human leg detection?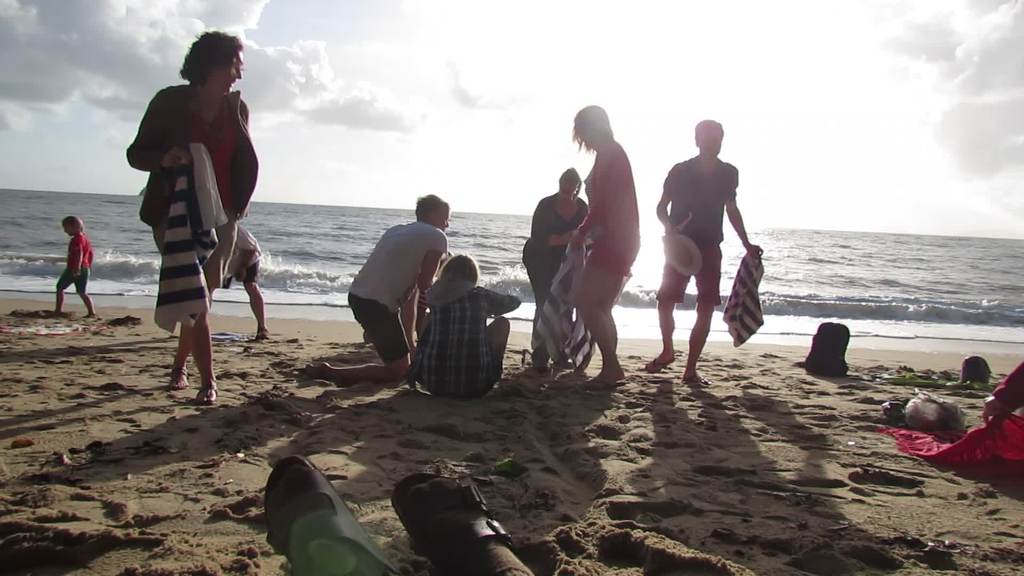
box=[580, 234, 620, 392]
